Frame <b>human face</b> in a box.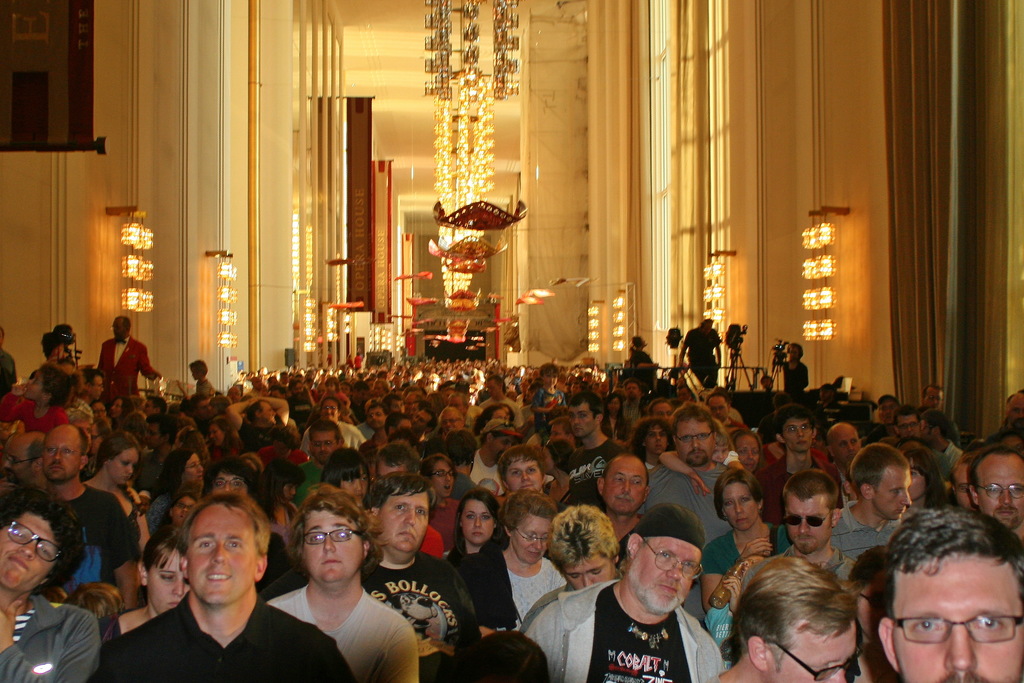
367 502 434 561.
